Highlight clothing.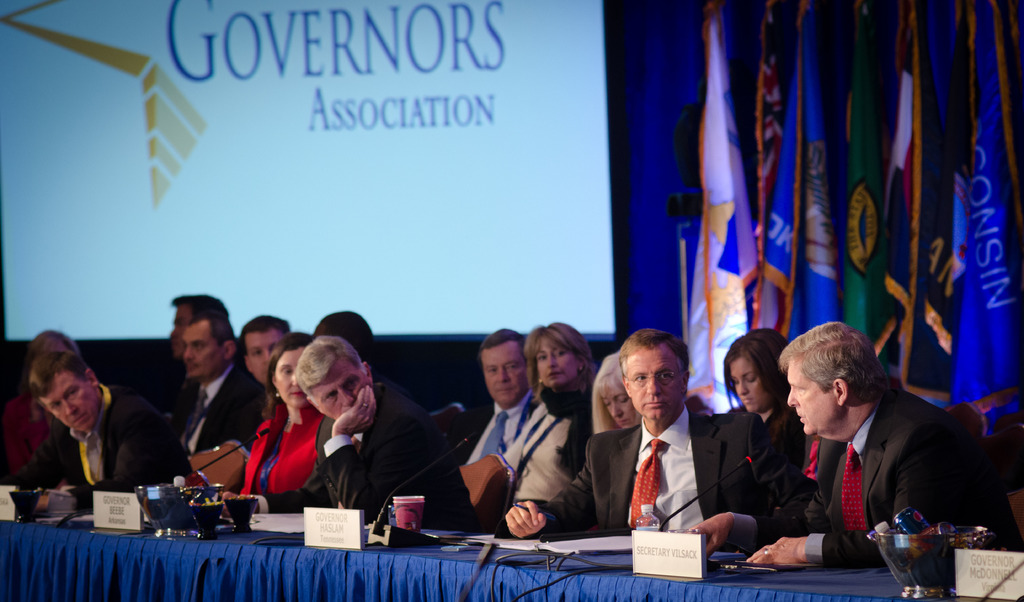
Highlighted region: pyautogui.locateOnScreen(257, 380, 474, 537).
